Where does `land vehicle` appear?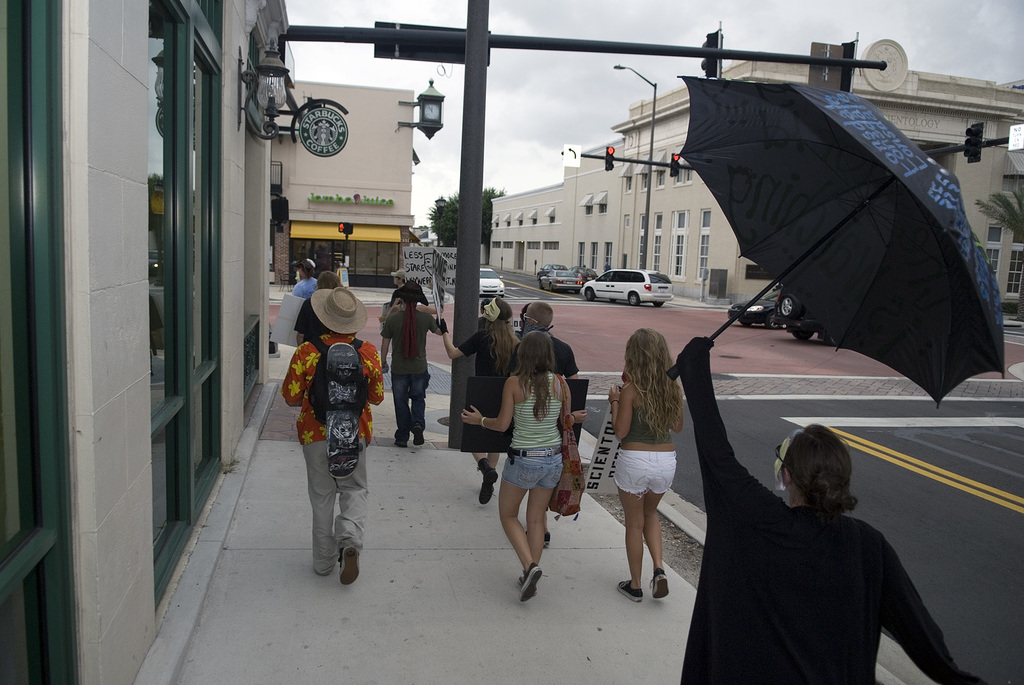
Appears at x1=479 y1=265 x2=504 y2=295.
